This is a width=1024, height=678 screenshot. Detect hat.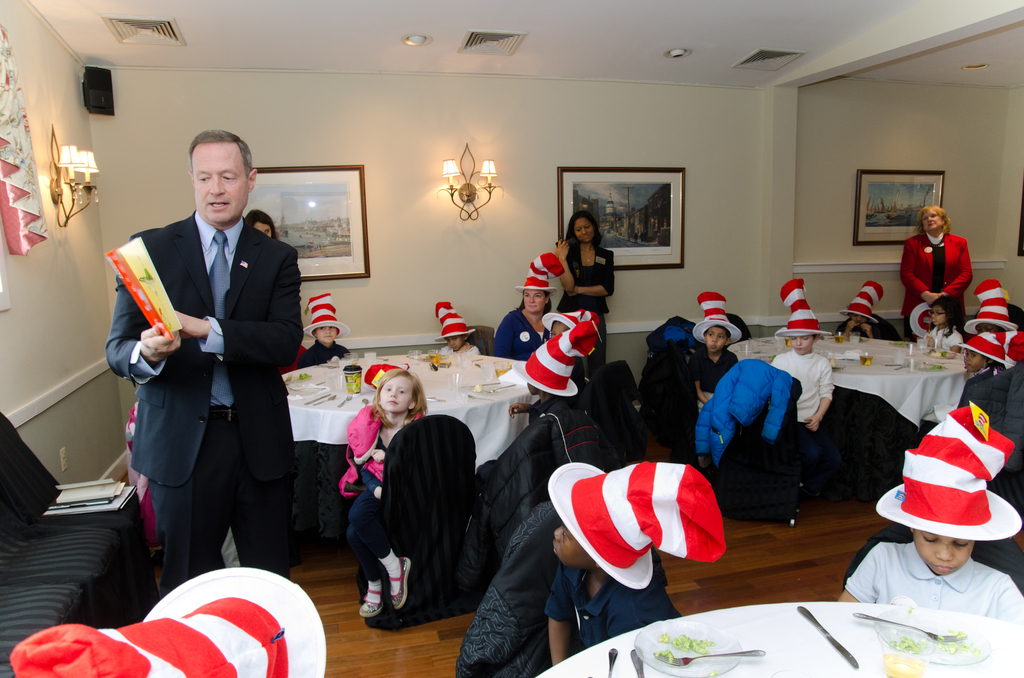
pyautogui.locateOnScreen(360, 359, 410, 392).
